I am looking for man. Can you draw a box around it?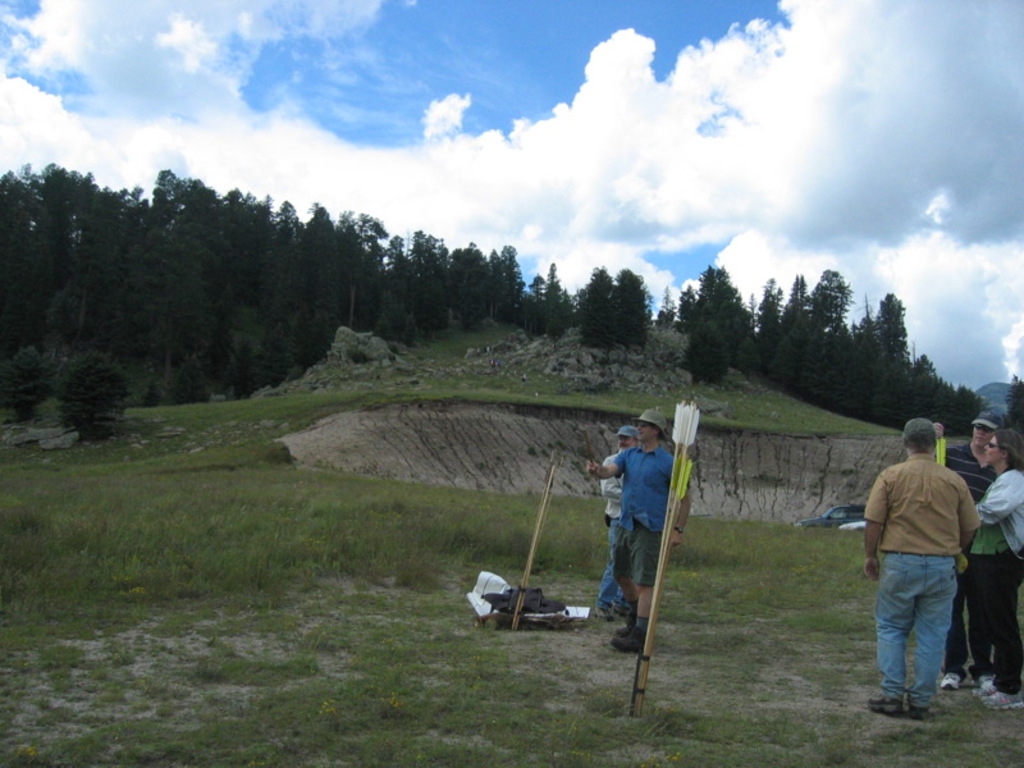
Sure, the bounding box is [x1=938, y1=410, x2=995, y2=691].
